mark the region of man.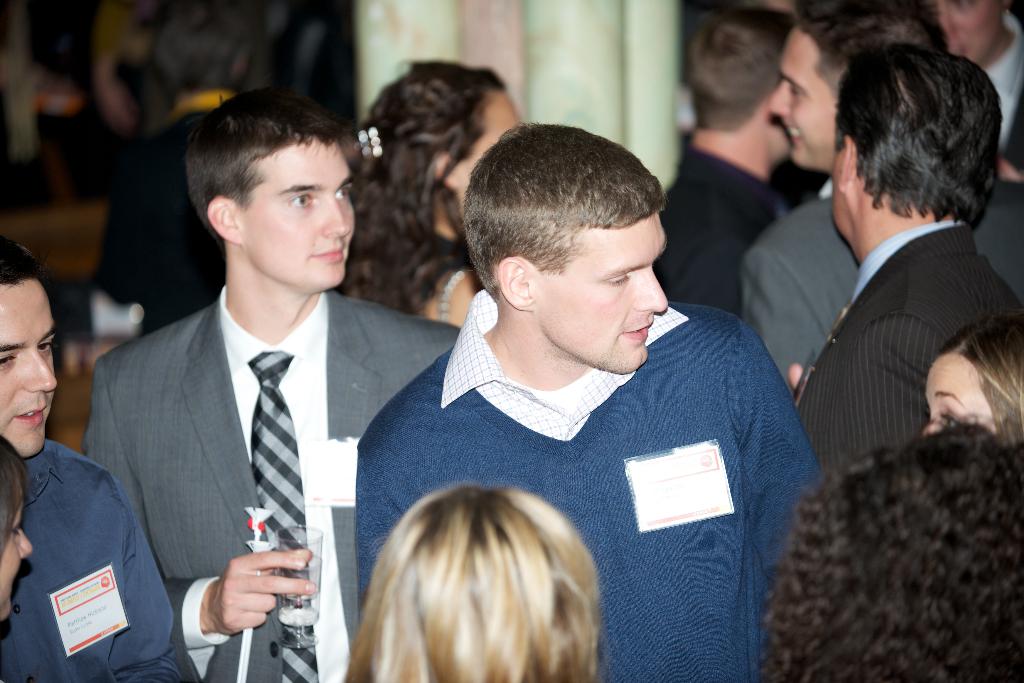
Region: <box>0,239,182,682</box>.
